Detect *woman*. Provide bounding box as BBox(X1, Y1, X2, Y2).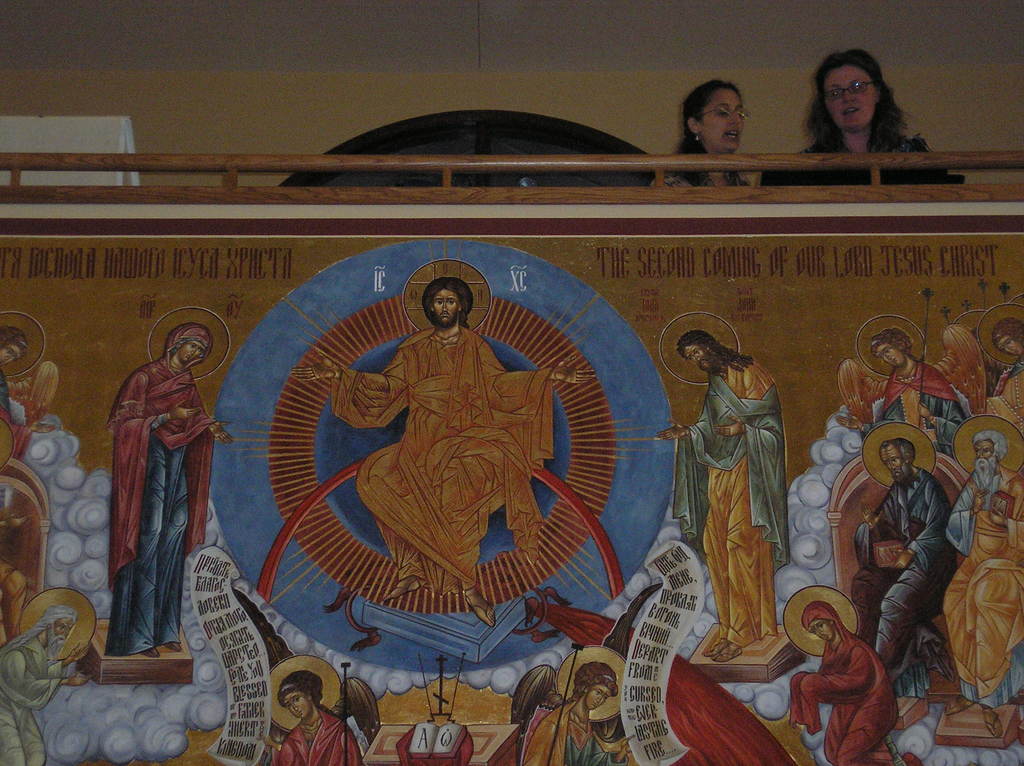
BBox(777, 43, 949, 183).
